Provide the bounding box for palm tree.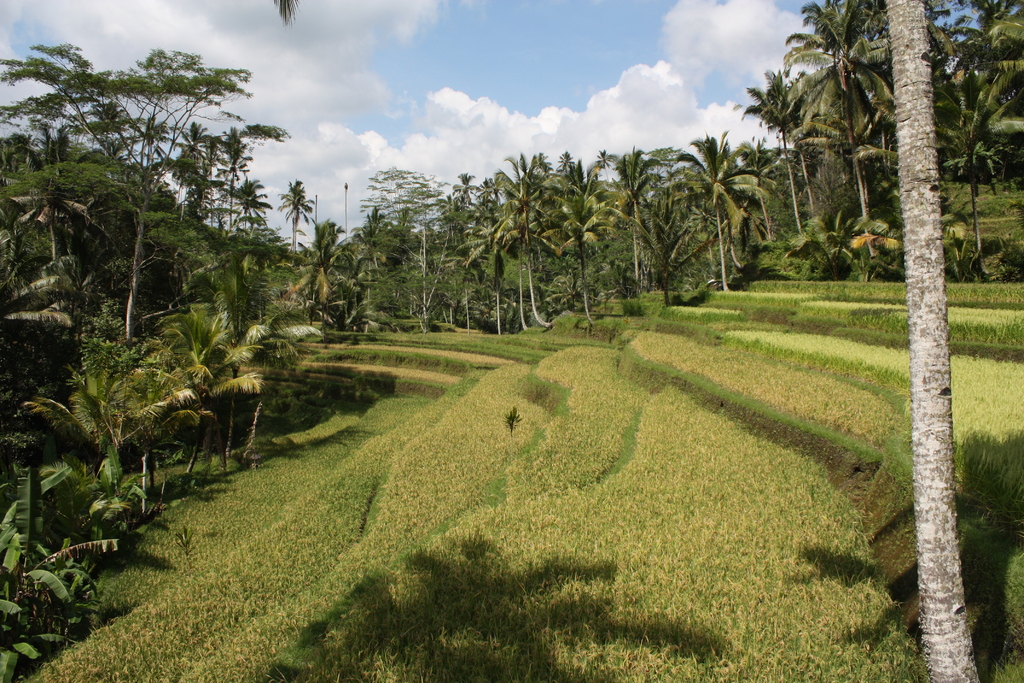
12 355 211 523.
